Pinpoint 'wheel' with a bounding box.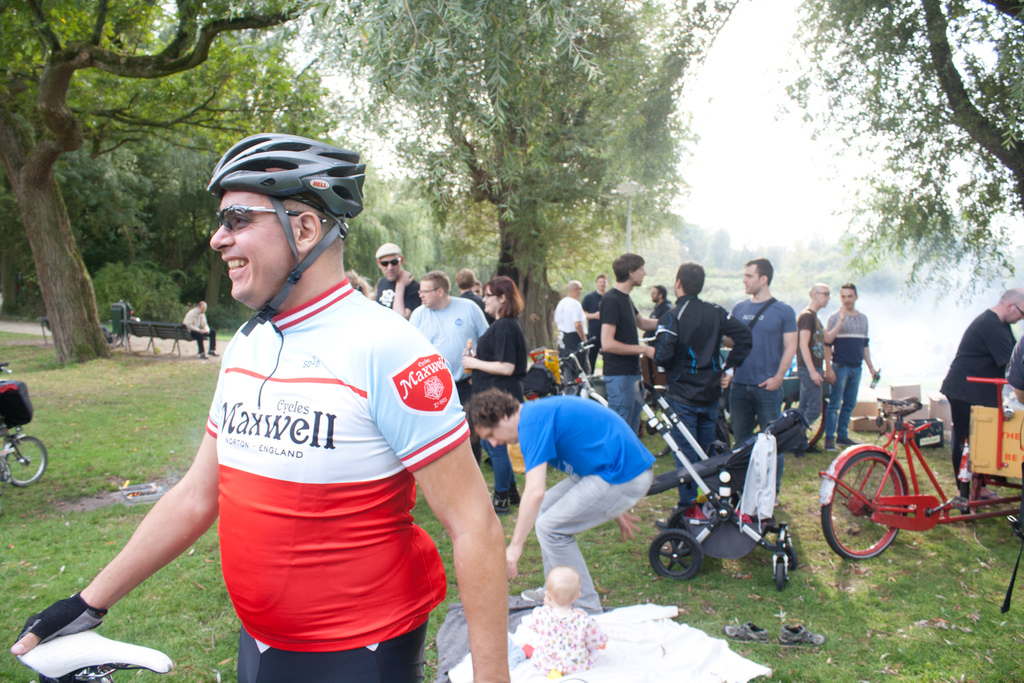
(left=772, top=550, right=789, bottom=590).
